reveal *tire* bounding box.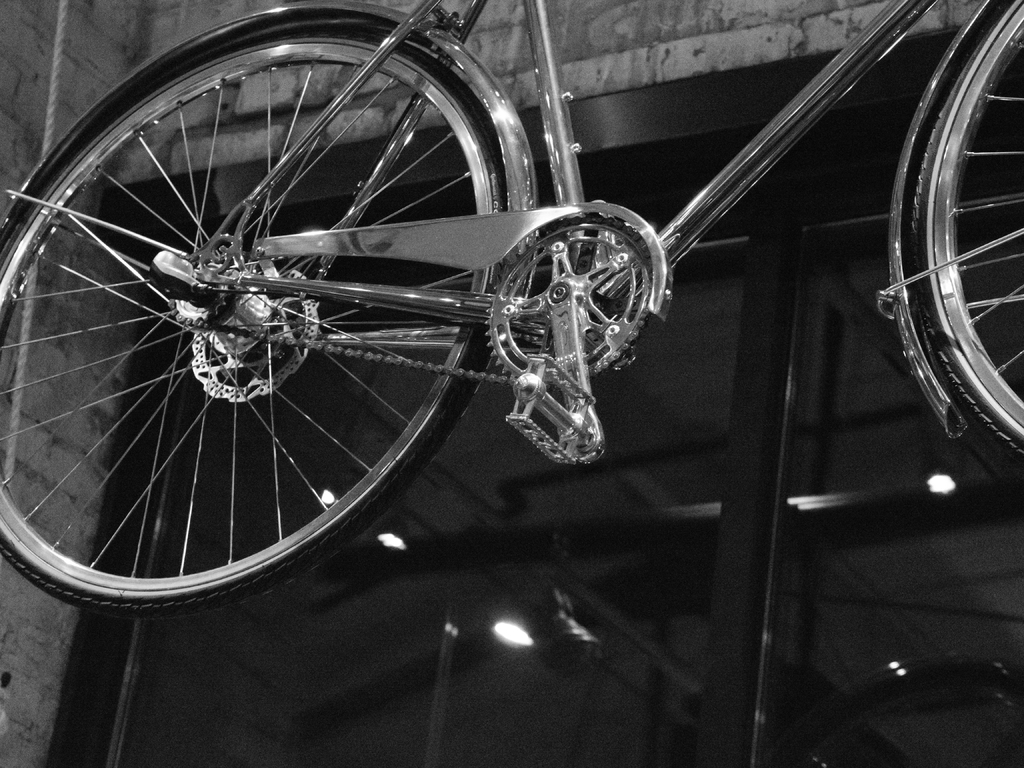
Revealed: locate(911, 0, 1023, 458).
